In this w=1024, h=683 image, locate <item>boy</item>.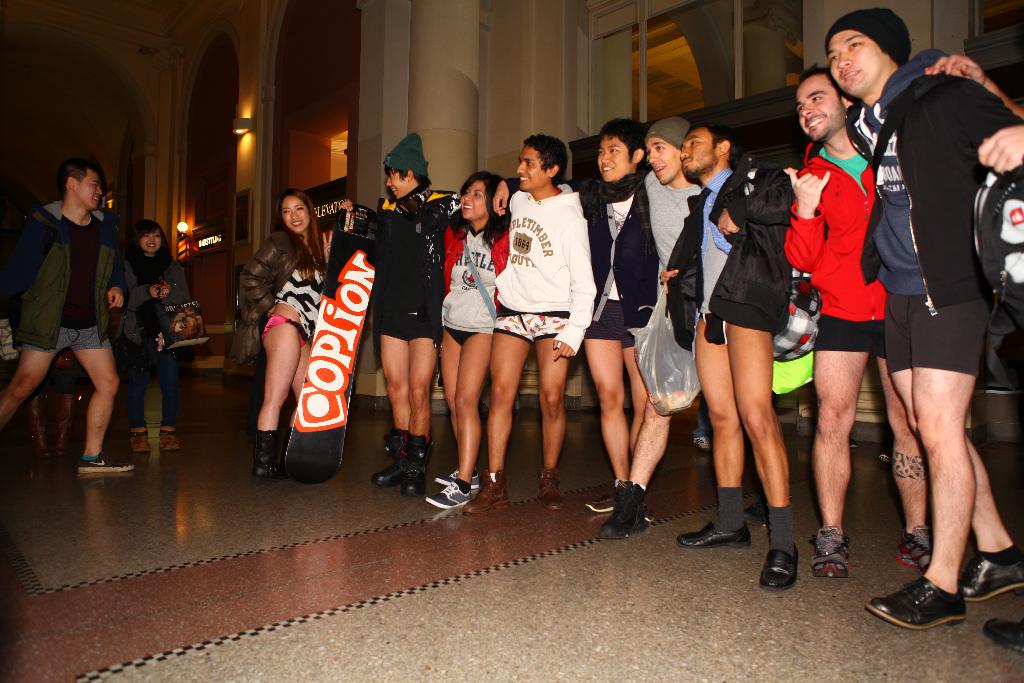
Bounding box: <bbox>467, 140, 618, 497</bbox>.
